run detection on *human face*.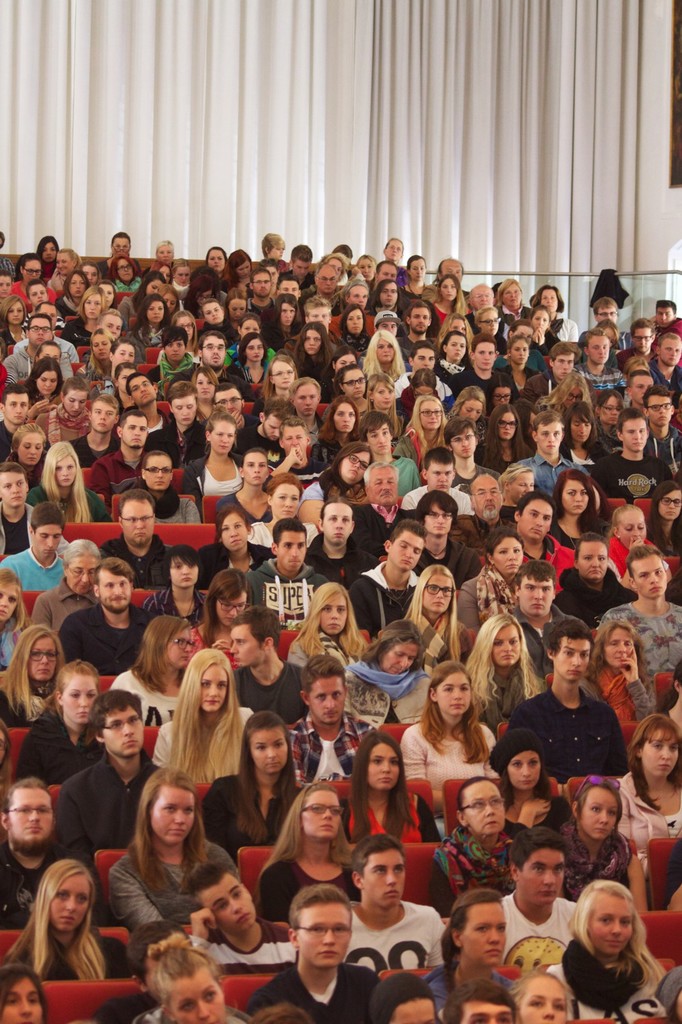
Result: [439,277,456,302].
